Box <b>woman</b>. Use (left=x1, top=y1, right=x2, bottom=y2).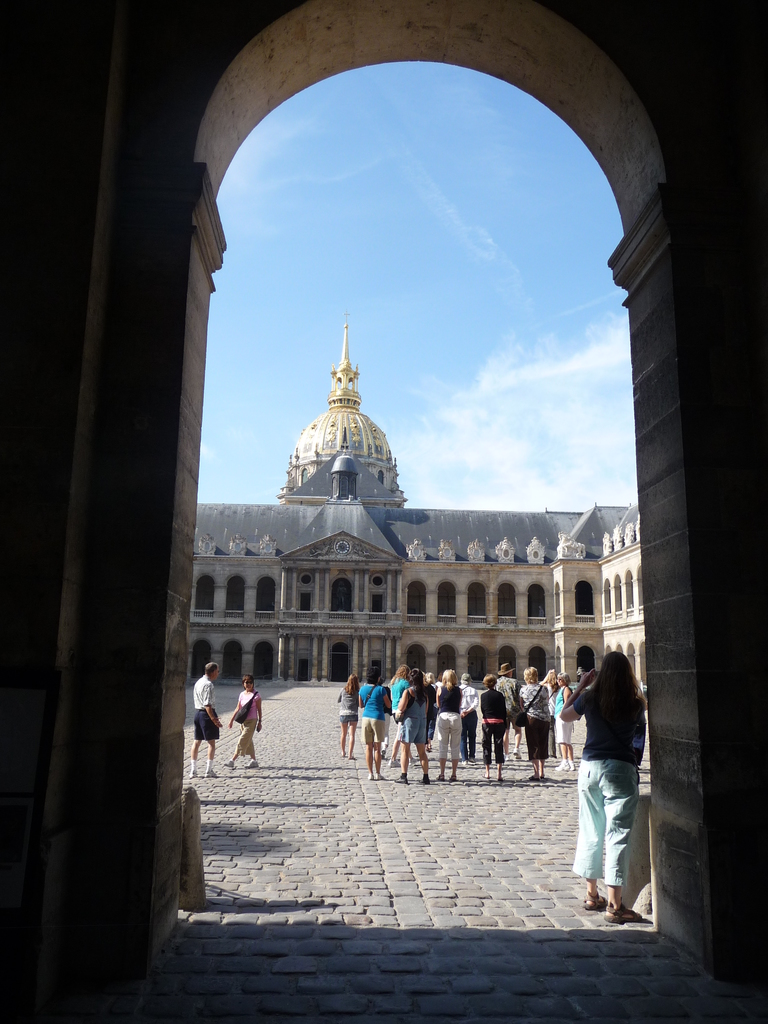
(left=223, top=673, right=261, bottom=767).
